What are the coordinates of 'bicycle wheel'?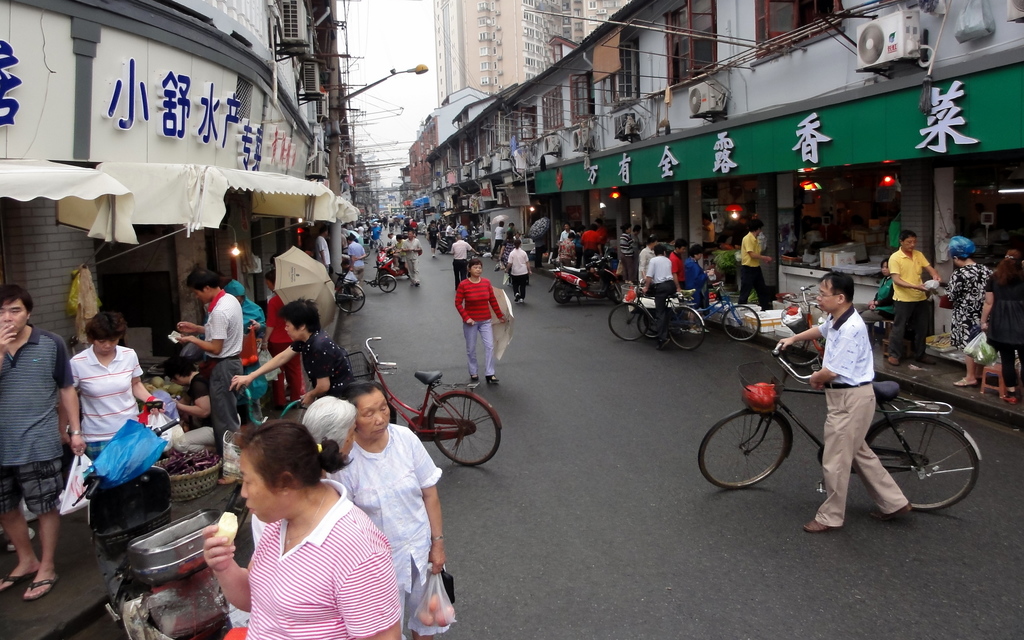
pyautogui.locateOnScreen(378, 275, 396, 294).
